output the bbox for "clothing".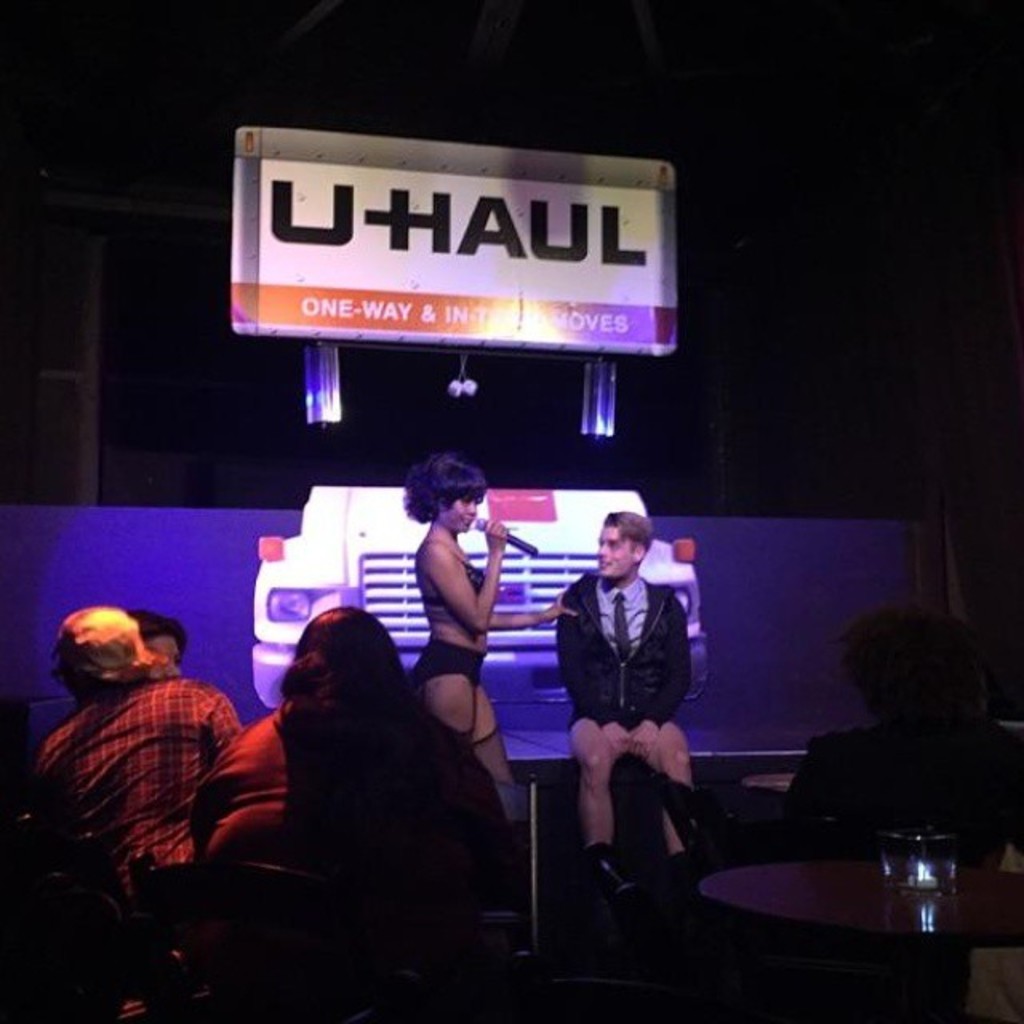
562 573 694 736.
